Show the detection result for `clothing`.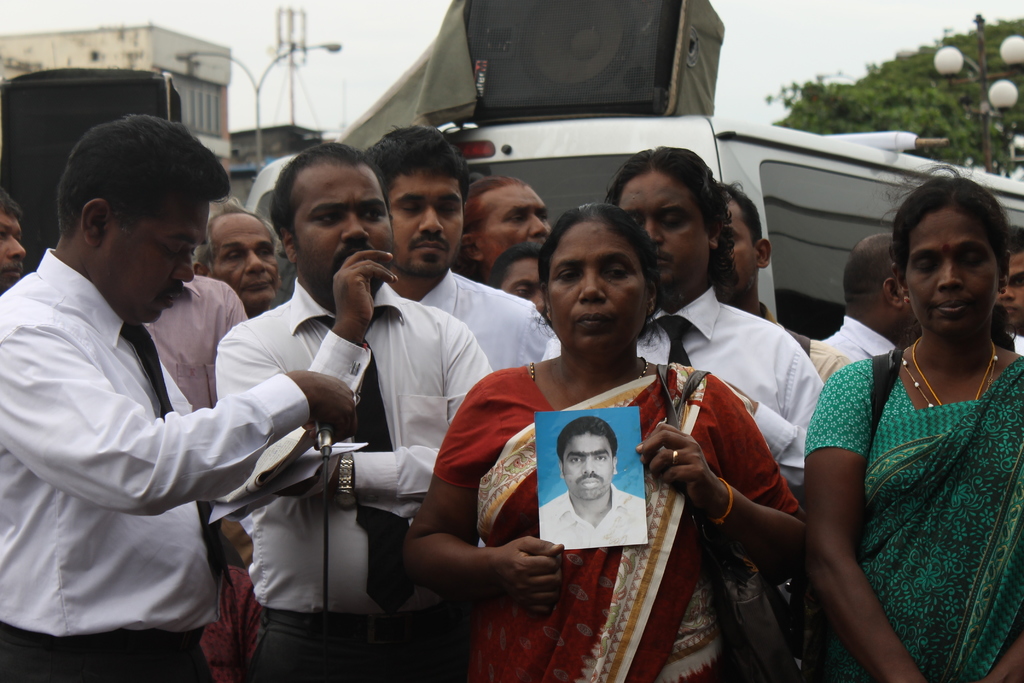
538 478 651 551.
